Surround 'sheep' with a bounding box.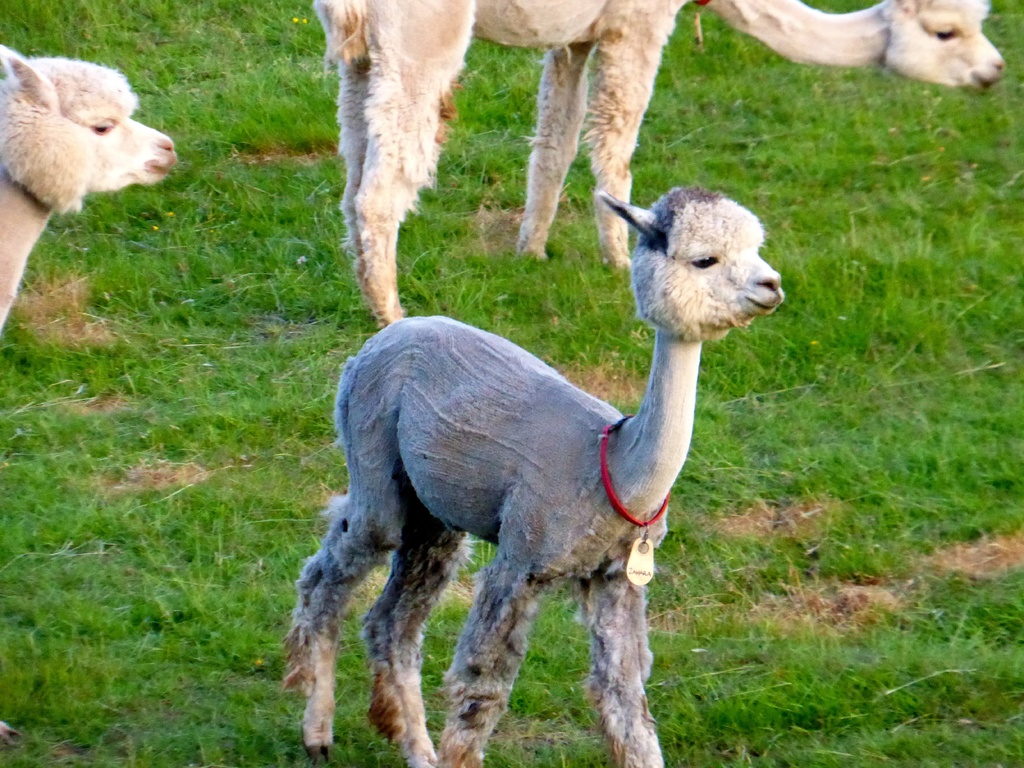
region(312, 0, 1007, 332).
